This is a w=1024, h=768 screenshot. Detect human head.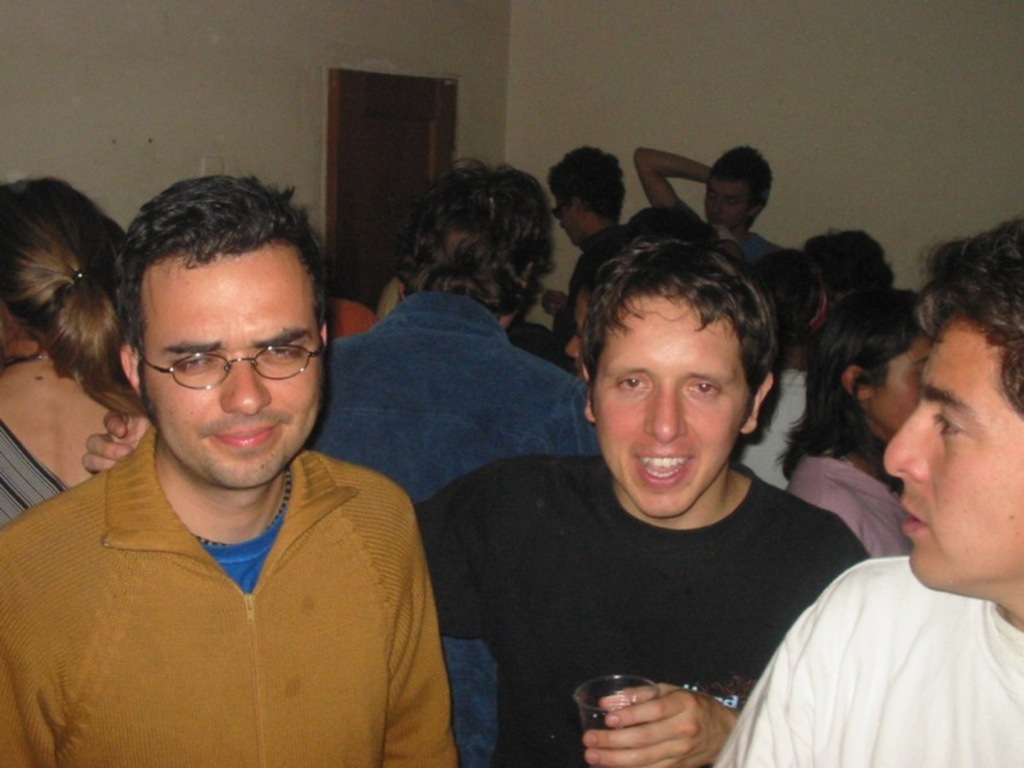
x1=0 y1=178 x2=115 y2=356.
